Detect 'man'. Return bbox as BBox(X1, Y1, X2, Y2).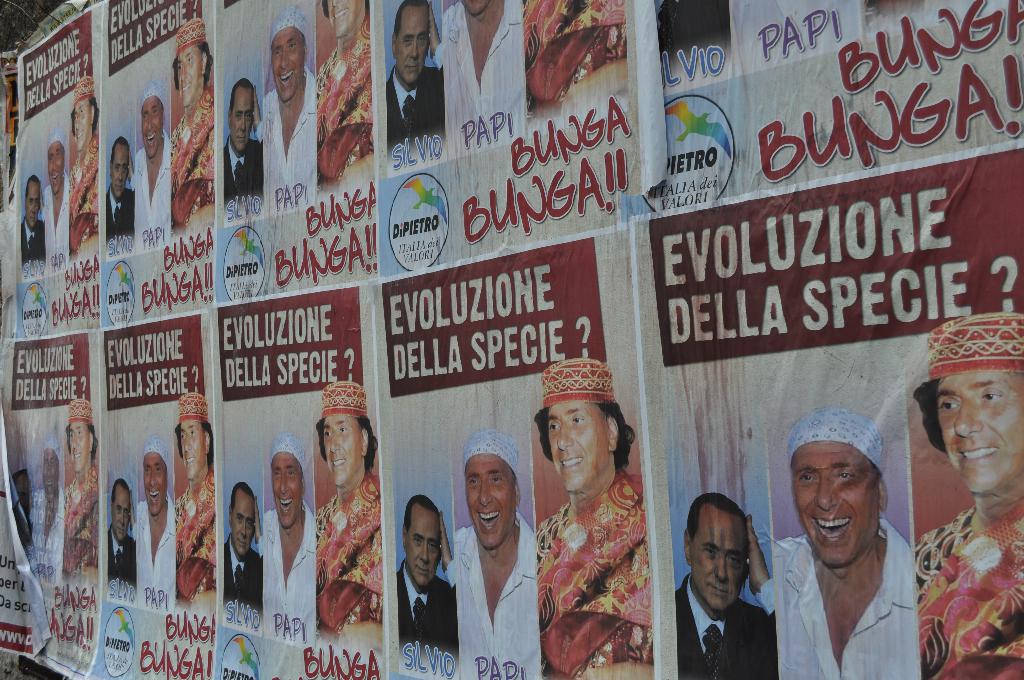
BBox(446, 430, 536, 662).
